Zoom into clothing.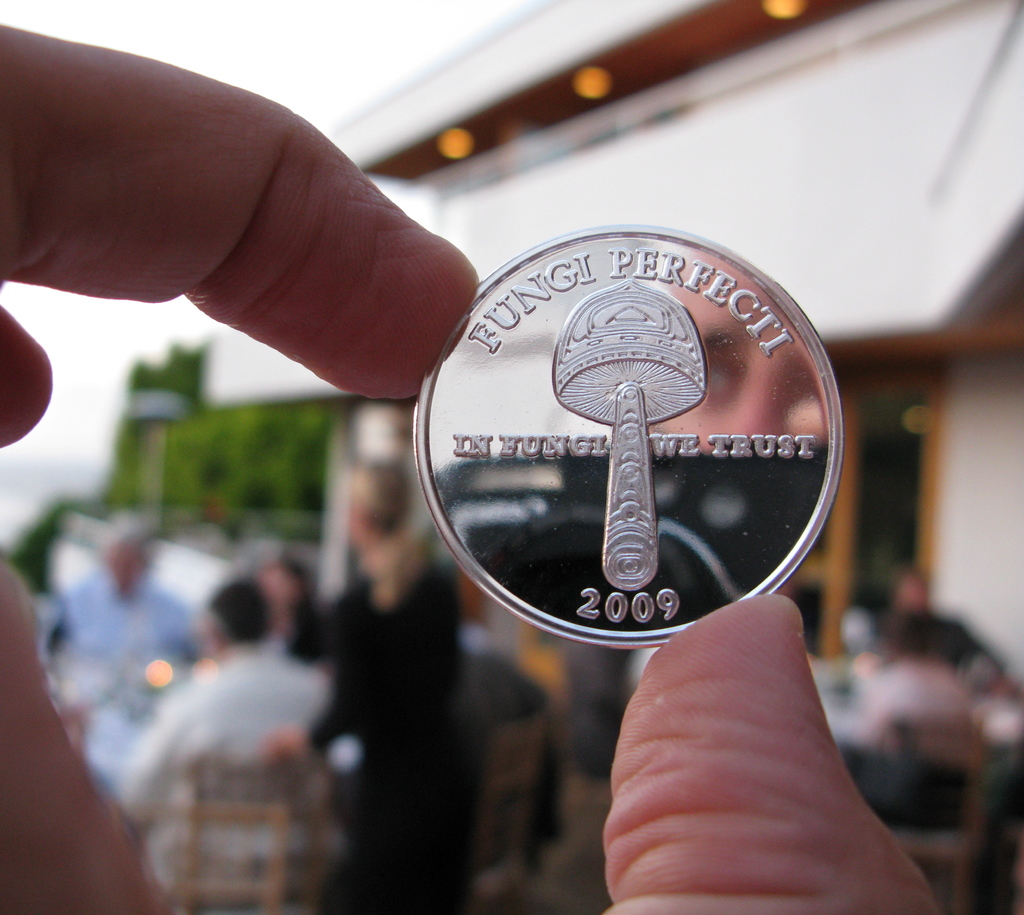
Zoom target: left=446, top=614, right=568, bottom=864.
